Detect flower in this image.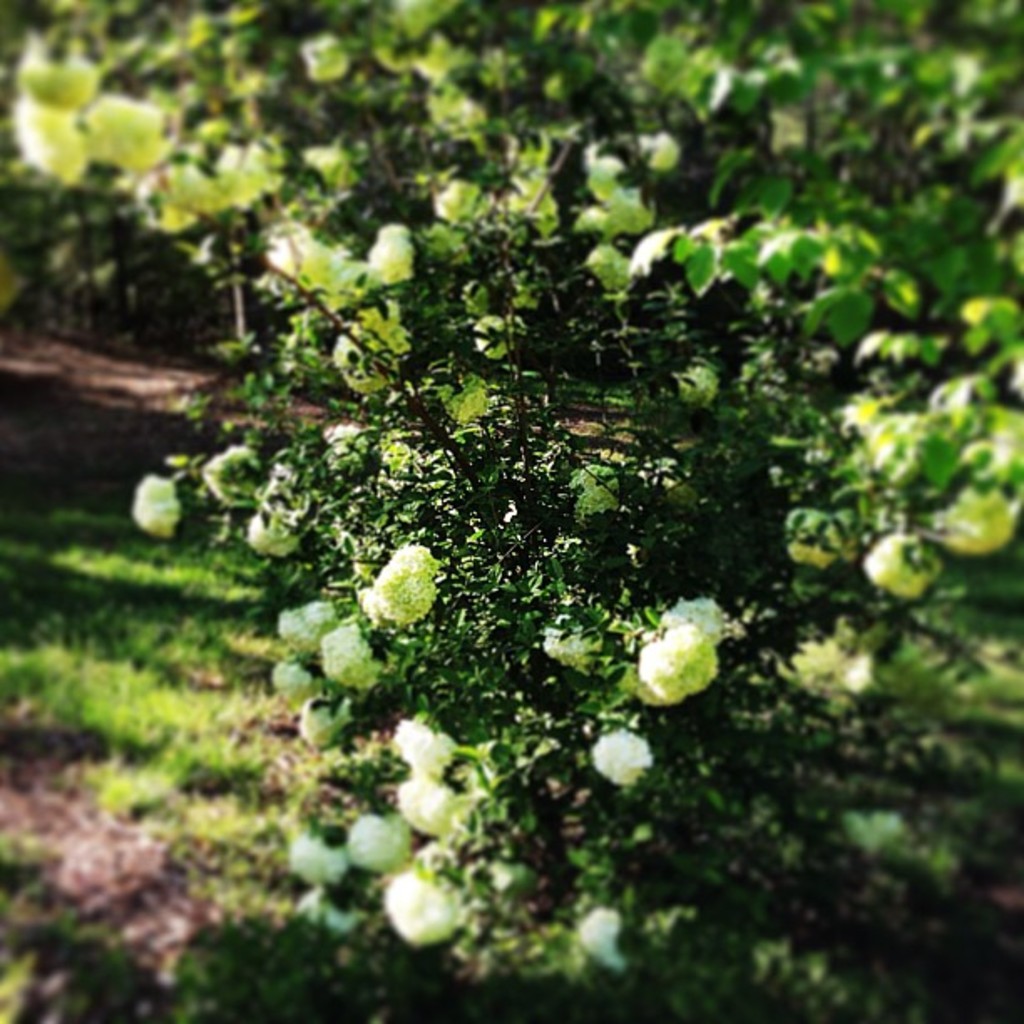
Detection: x1=388 y1=723 x2=458 y2=780.
